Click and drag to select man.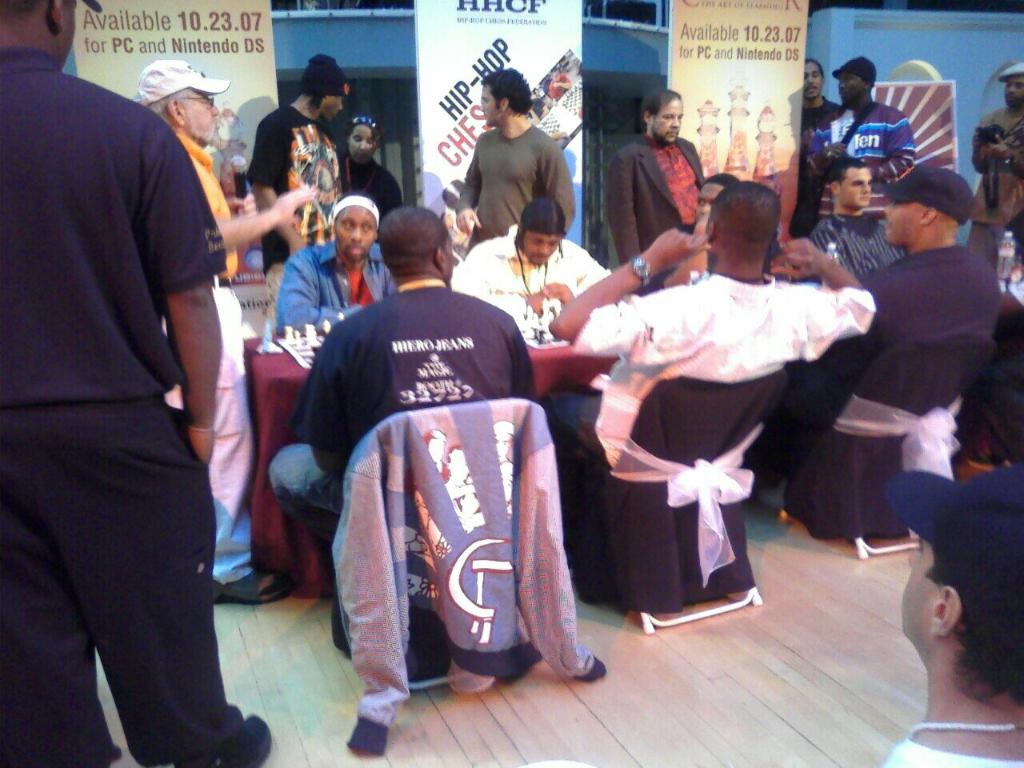
Selection: left=242, top=49, right=350, bottom=265.
